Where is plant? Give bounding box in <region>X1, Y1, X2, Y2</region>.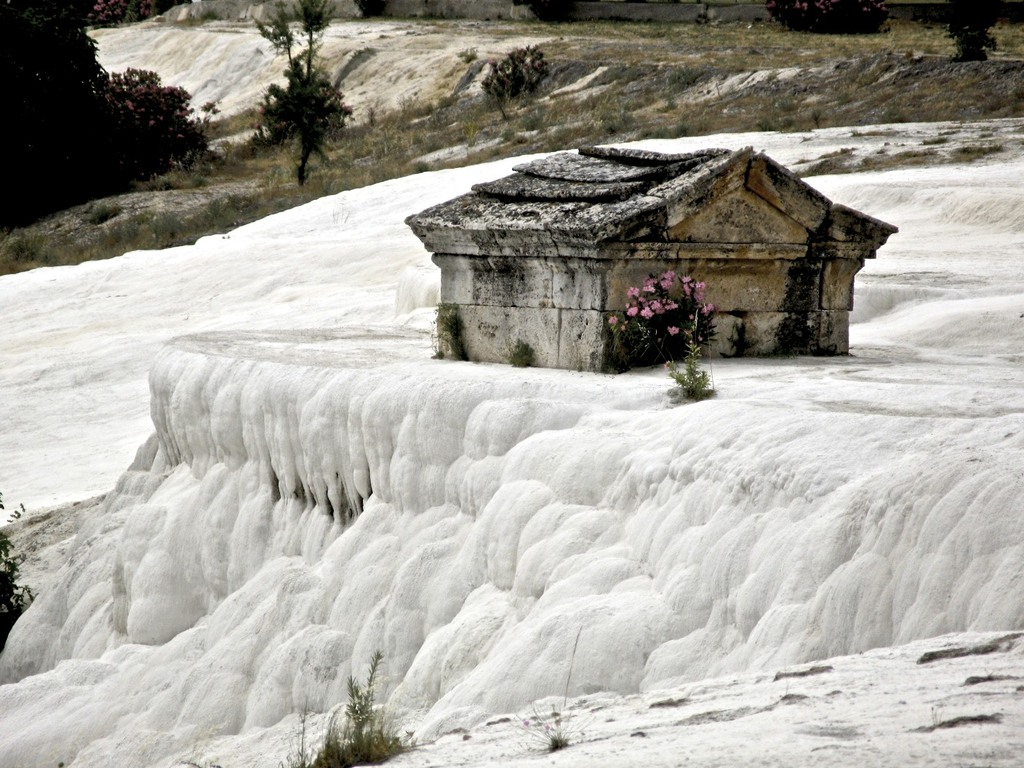
<region>619, 262, 727, 359</region>.
